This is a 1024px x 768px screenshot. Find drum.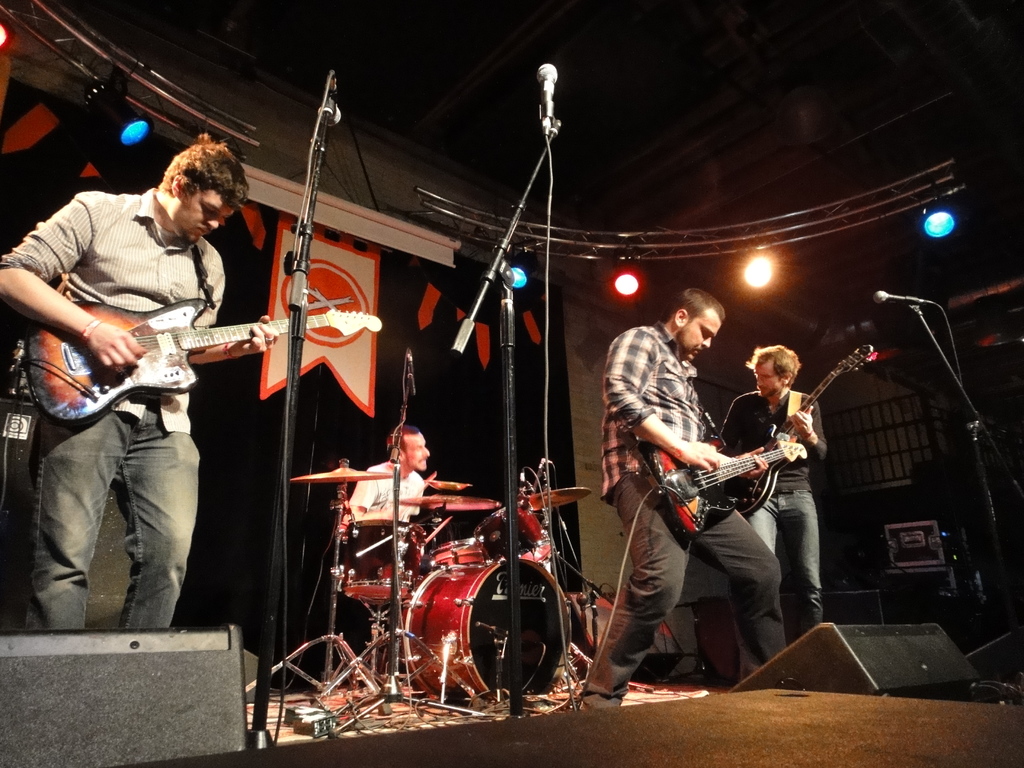
Bounding box: box(401, 558, 572, 706).
